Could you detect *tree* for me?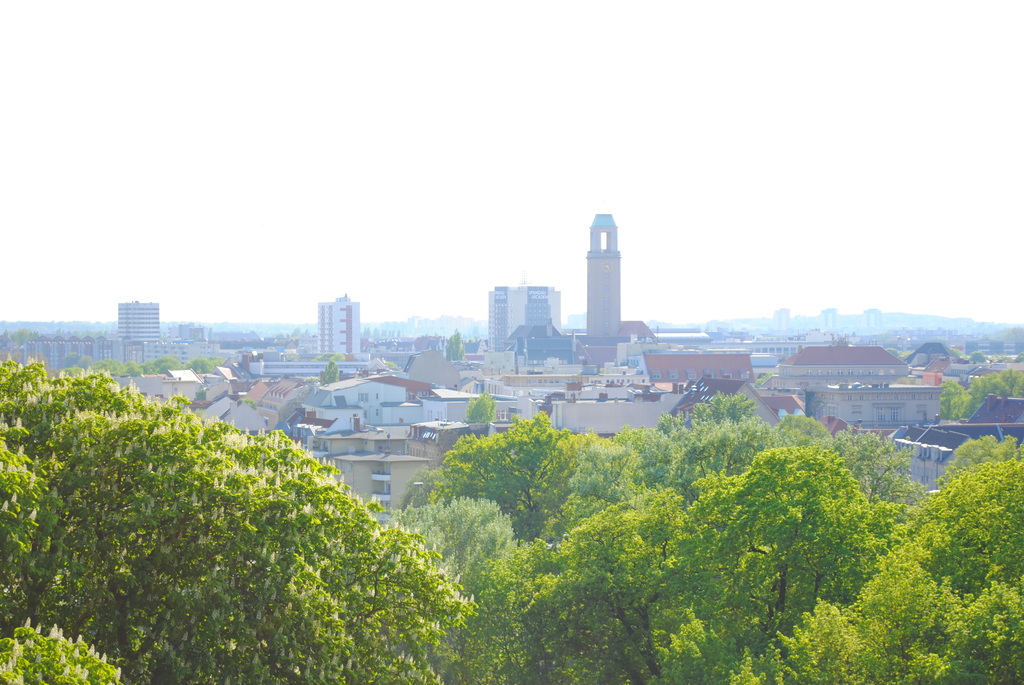
Detection result: Rect(1010, 348, 1023, 358).
